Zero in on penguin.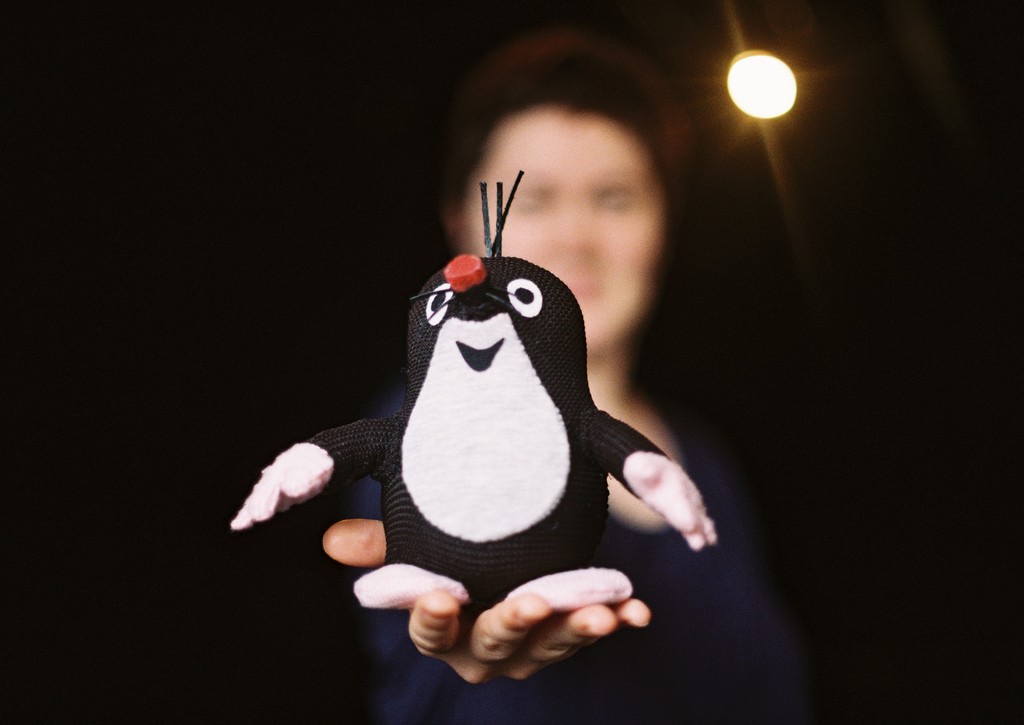
Zeroed in: BBox(263, 224, 650, 623).
